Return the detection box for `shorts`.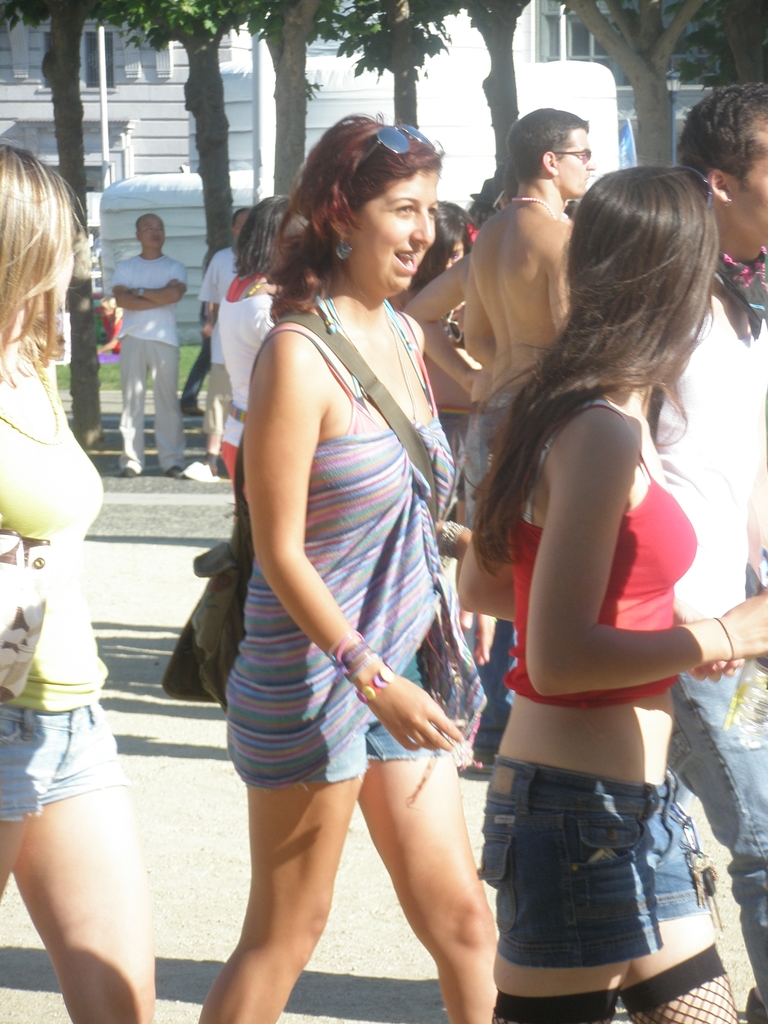
detection(291, 659, 443, 791).
